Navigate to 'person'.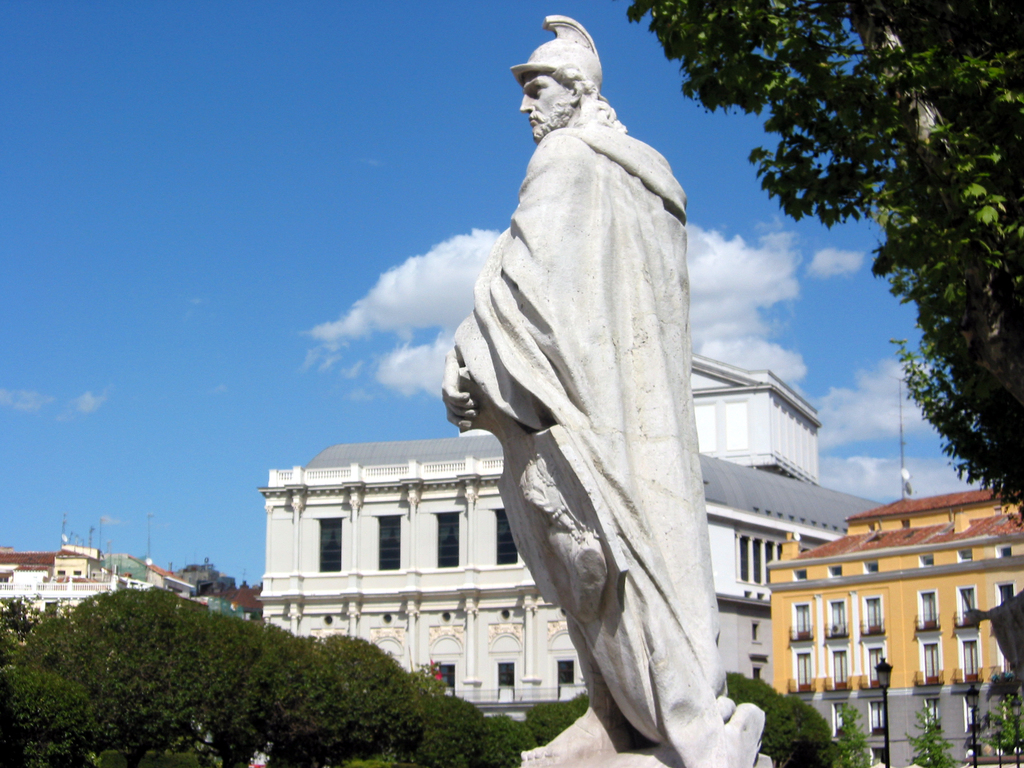
Navigation target: [440, 17, 768, 767].
